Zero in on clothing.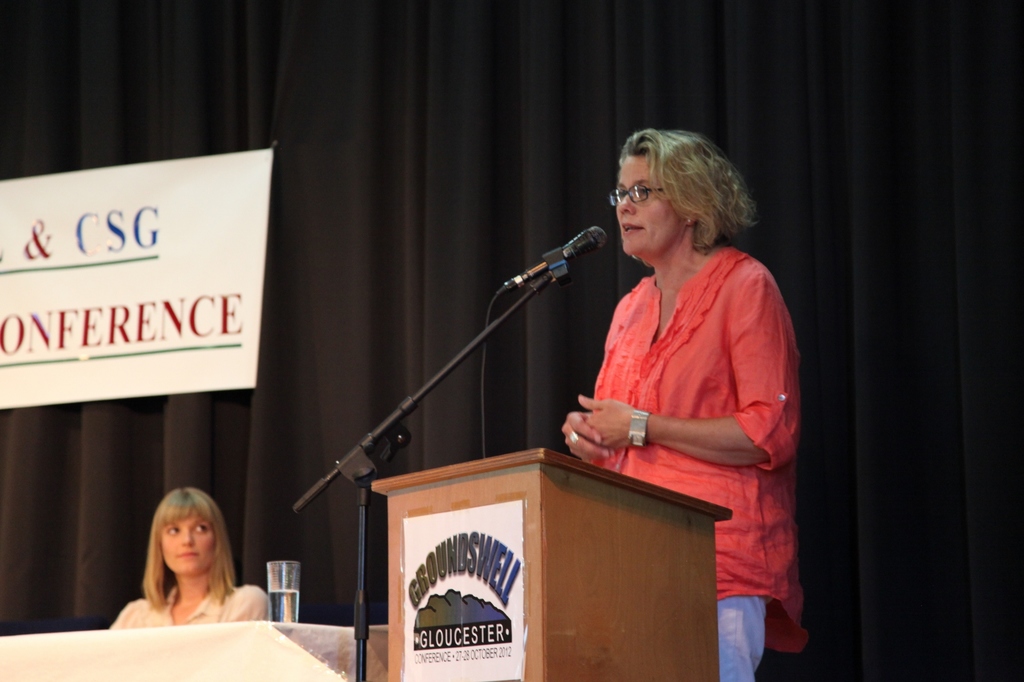
Zeroed in: (x1=579, y1=229, x2=787, y2=594).
